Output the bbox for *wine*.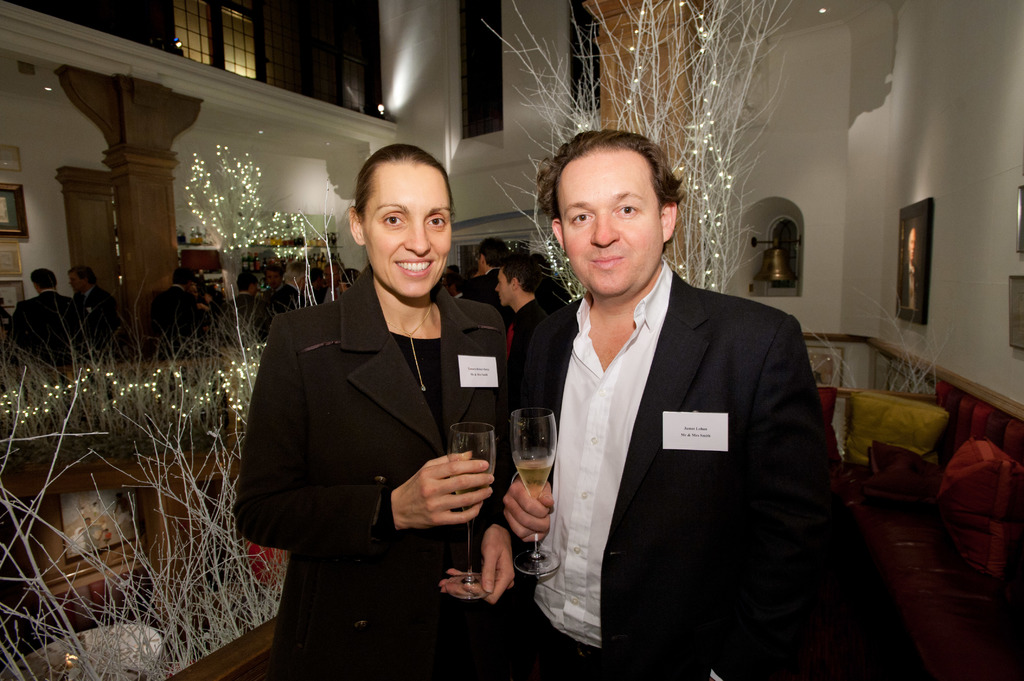
(x1=451, y1=460, x2=492, y2=509).
